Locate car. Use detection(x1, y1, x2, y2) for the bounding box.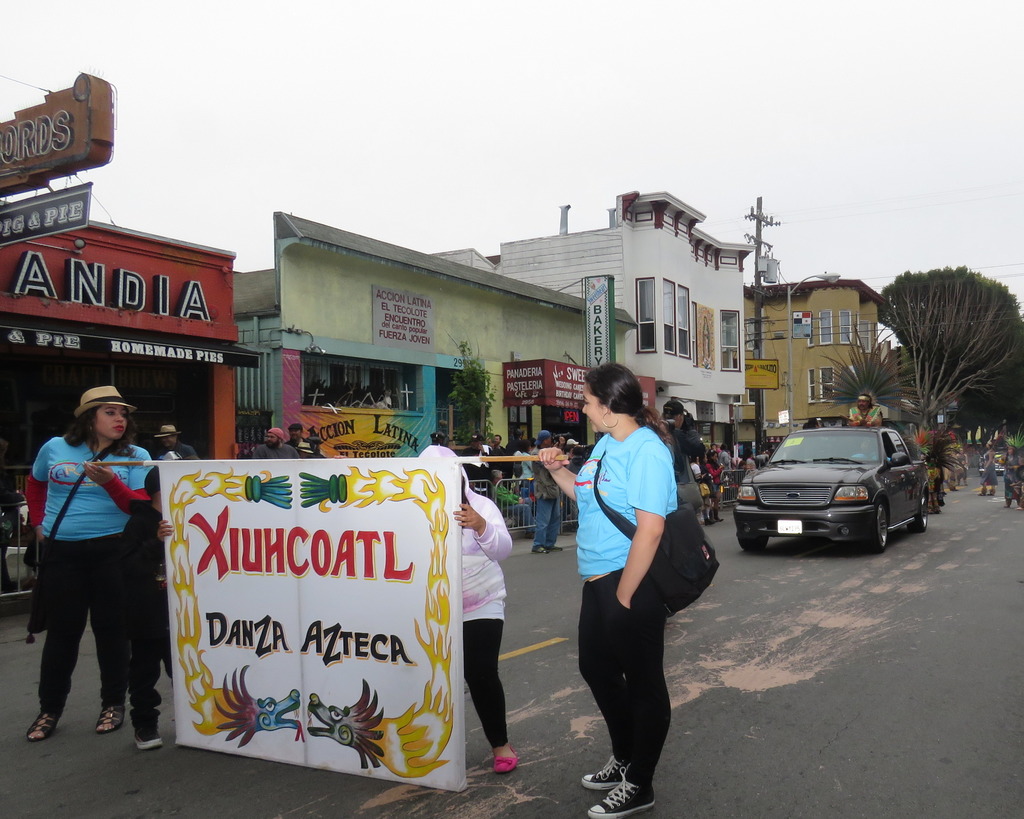
detection(740, 425, 943, 553).
